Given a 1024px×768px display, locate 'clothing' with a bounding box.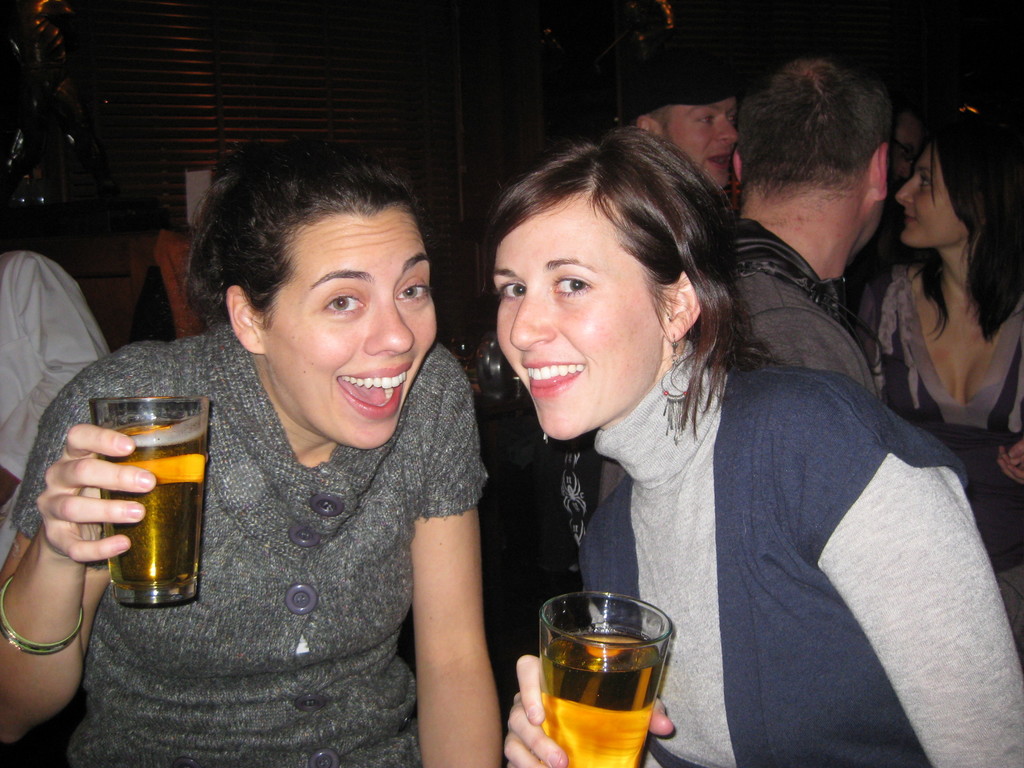
Located: 581:338:1023:767.
